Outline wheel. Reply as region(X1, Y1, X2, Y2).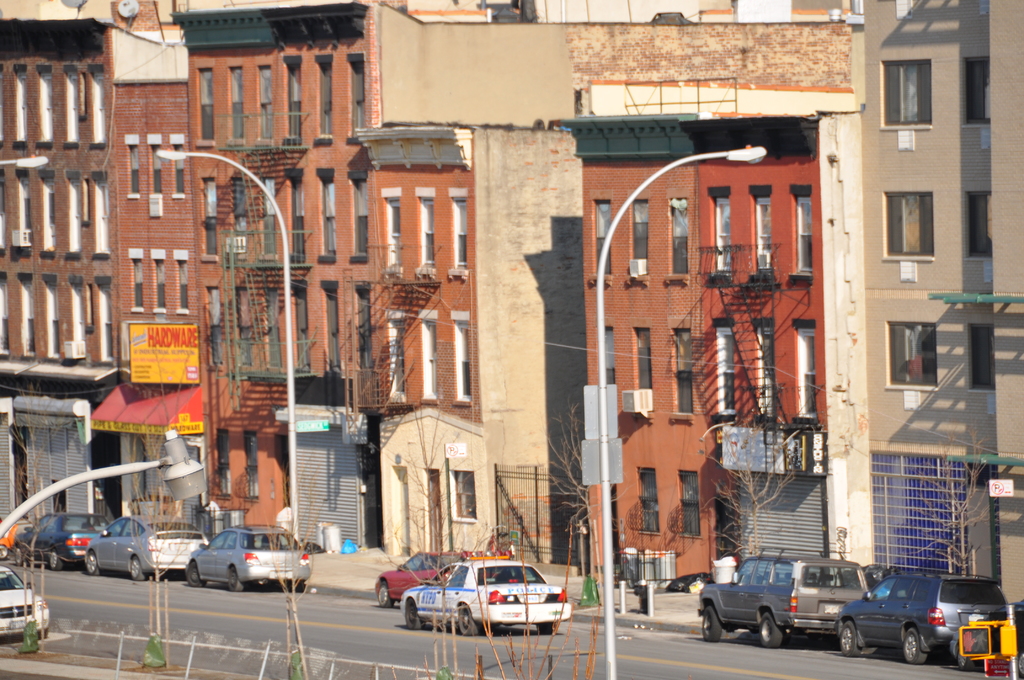
region(536, 622, 552, 634).
